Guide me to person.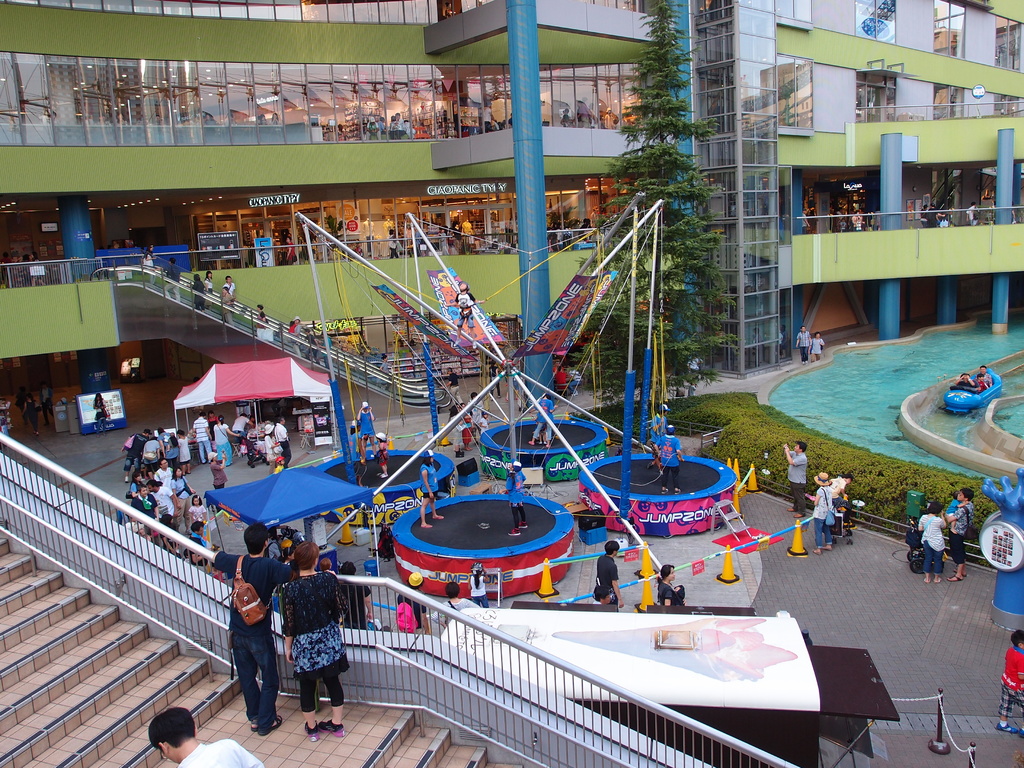
Guidance: [277, 547, 294, 589].
